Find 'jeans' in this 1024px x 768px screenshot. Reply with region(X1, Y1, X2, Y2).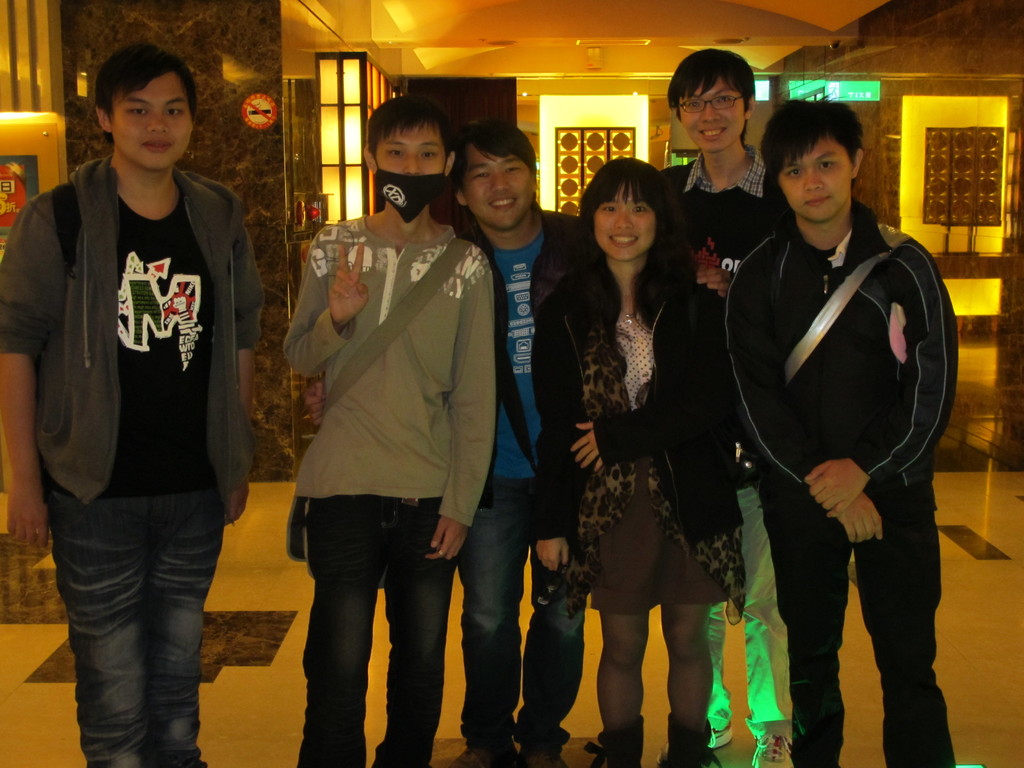
region(296, 534, 454, 767).
